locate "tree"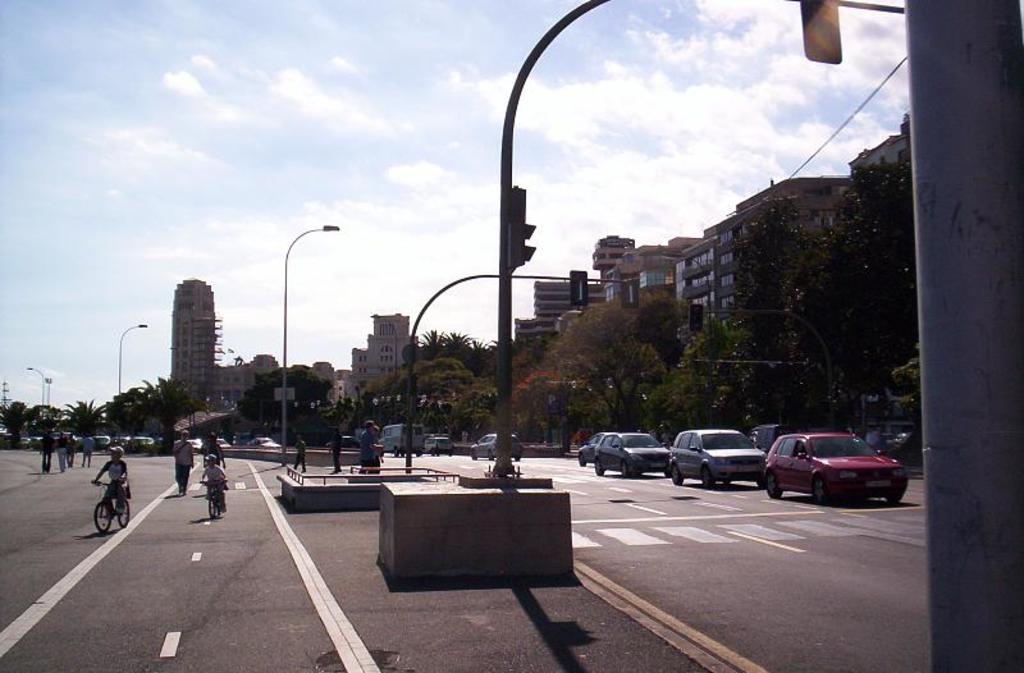
crop(461, 386, 502, 439)
